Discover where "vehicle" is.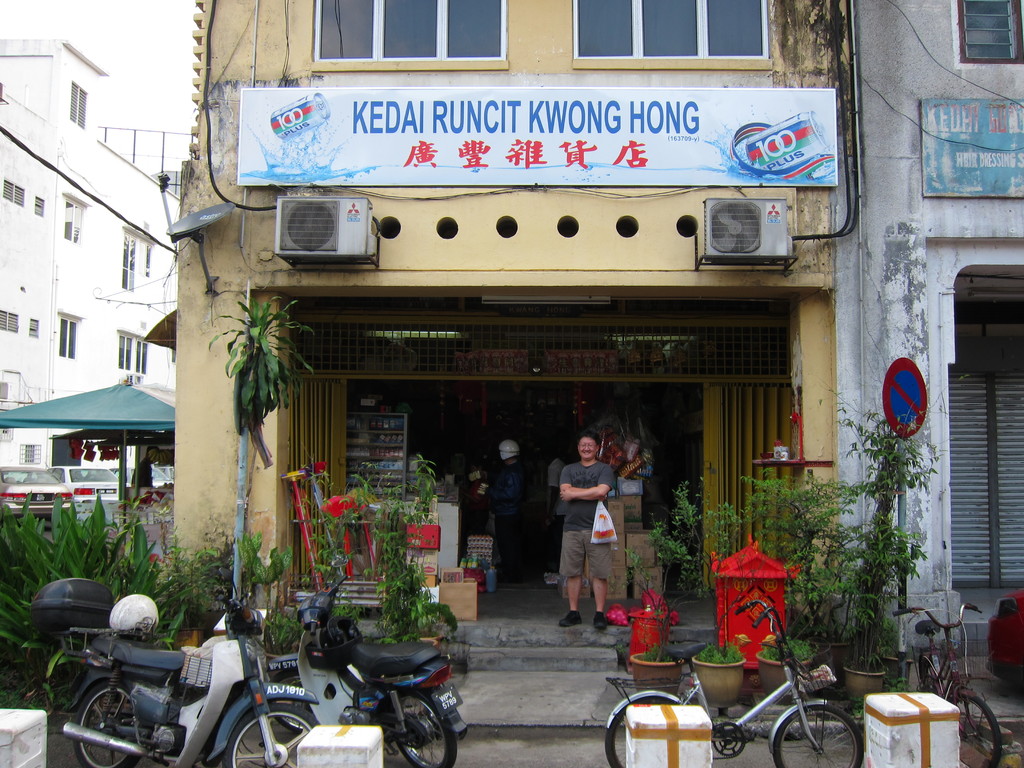
Discovered at {"left": 264, "top": 571, "right": 468, "bottom": 767}.
